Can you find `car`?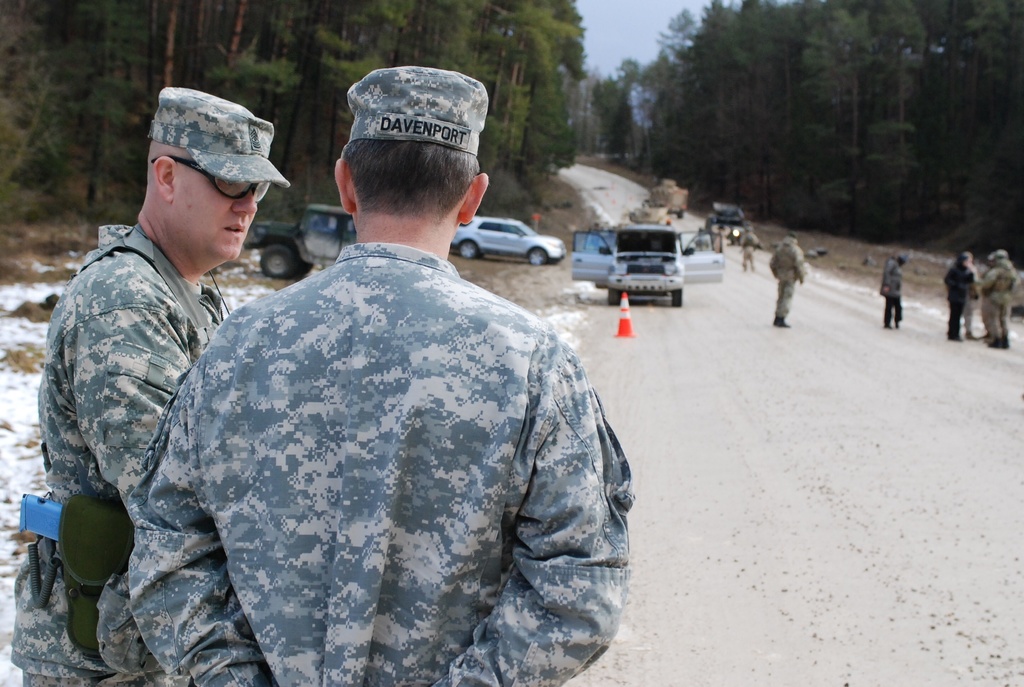
Yes, bounding box: box(449, 216, 566, 267).
